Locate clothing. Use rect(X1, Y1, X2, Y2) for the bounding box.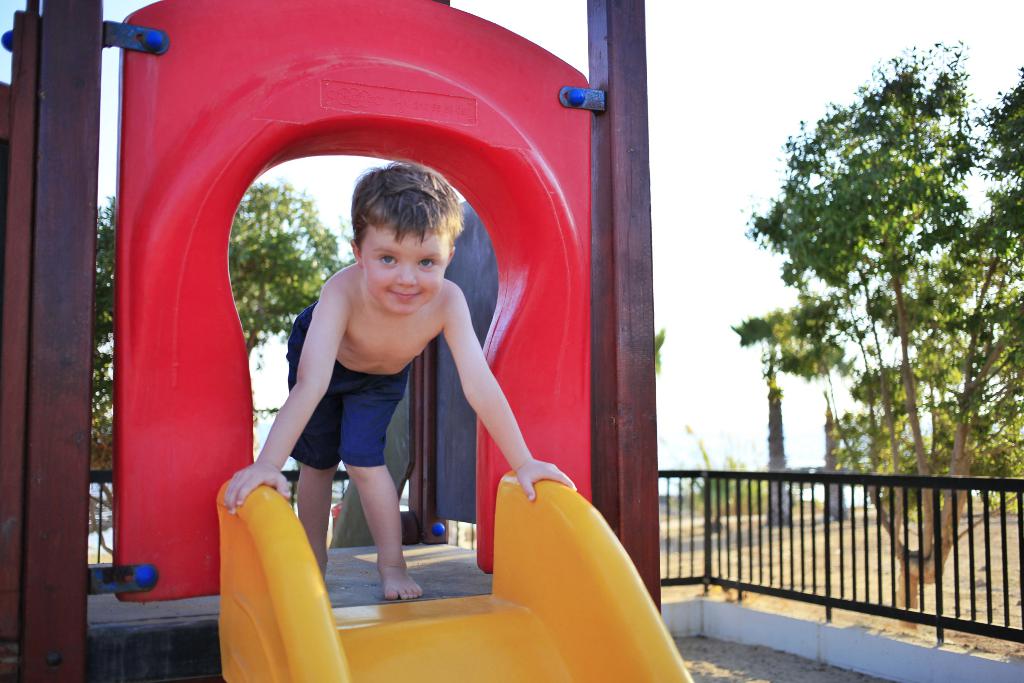
rect(287, 300, 408, 467).
